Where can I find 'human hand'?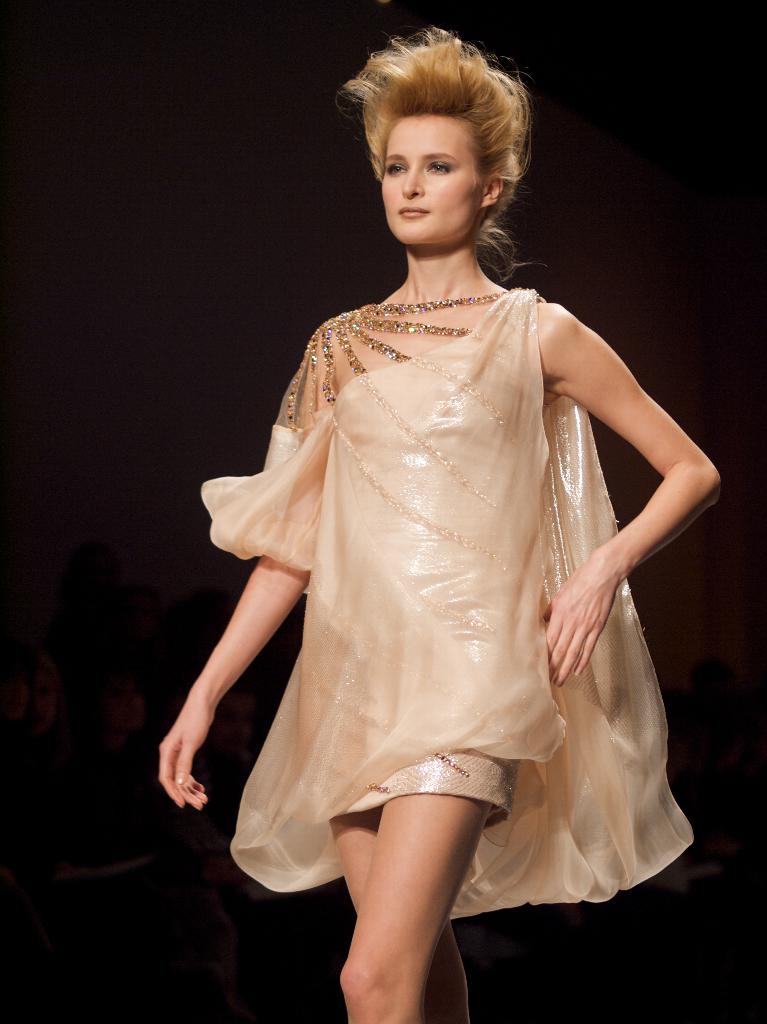
You can find it at <box>539,563,625,689</box>.
